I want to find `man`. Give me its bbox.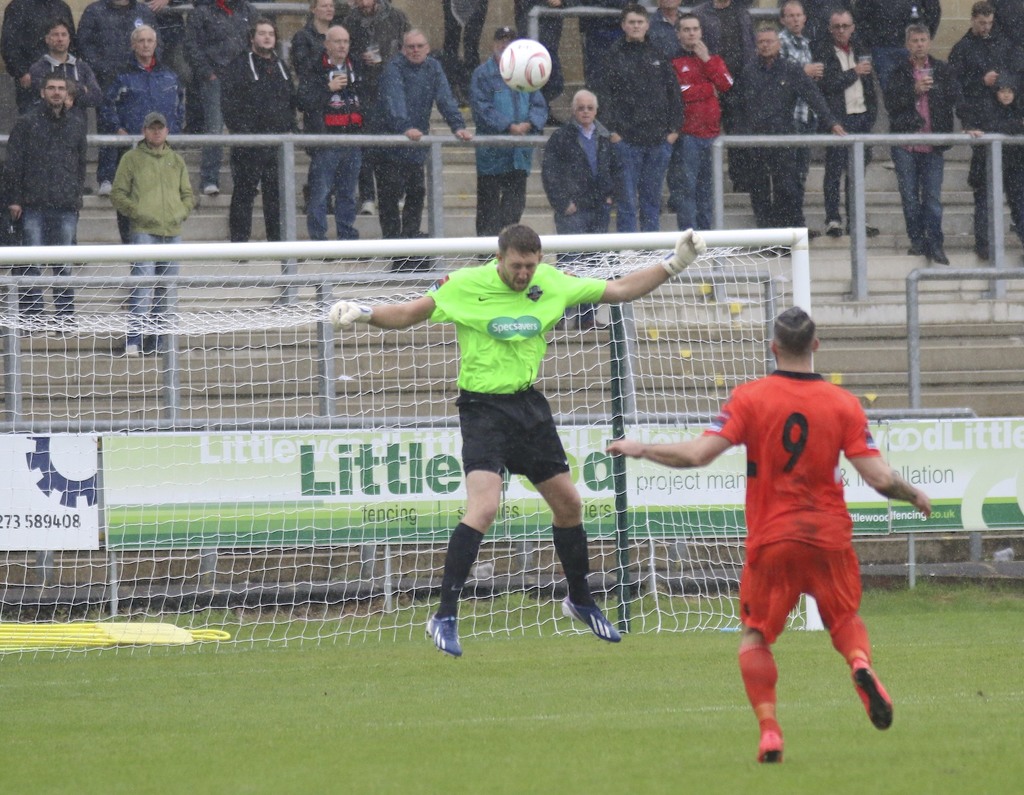
(left=295, top=26, right=371, bottom=261).
